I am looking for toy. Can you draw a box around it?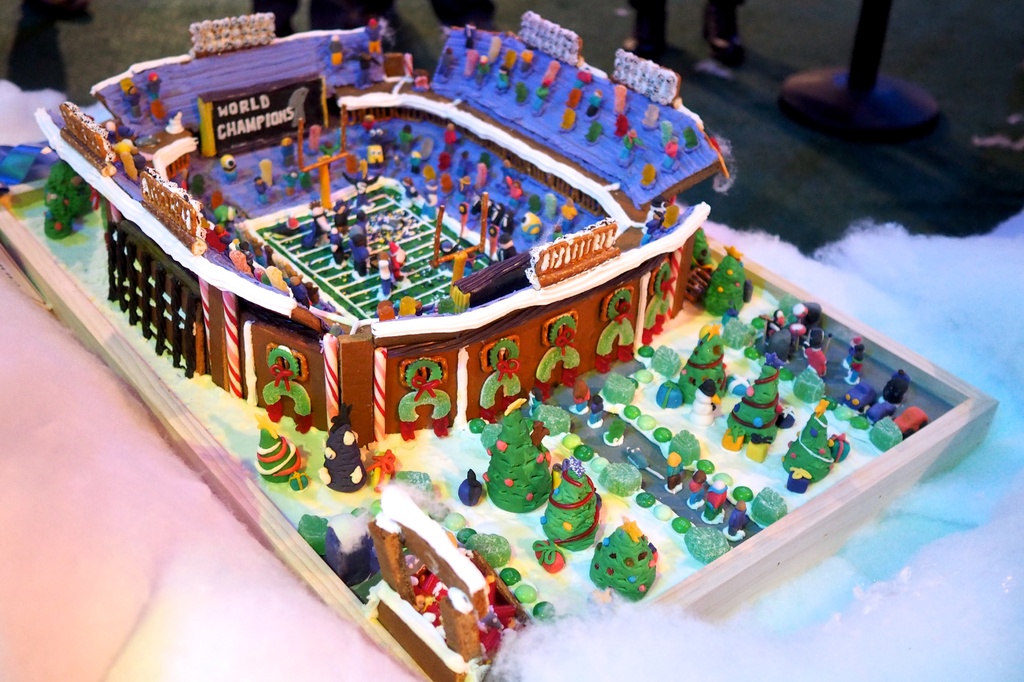
Sure, the bounding box is 683 324 733 388.
